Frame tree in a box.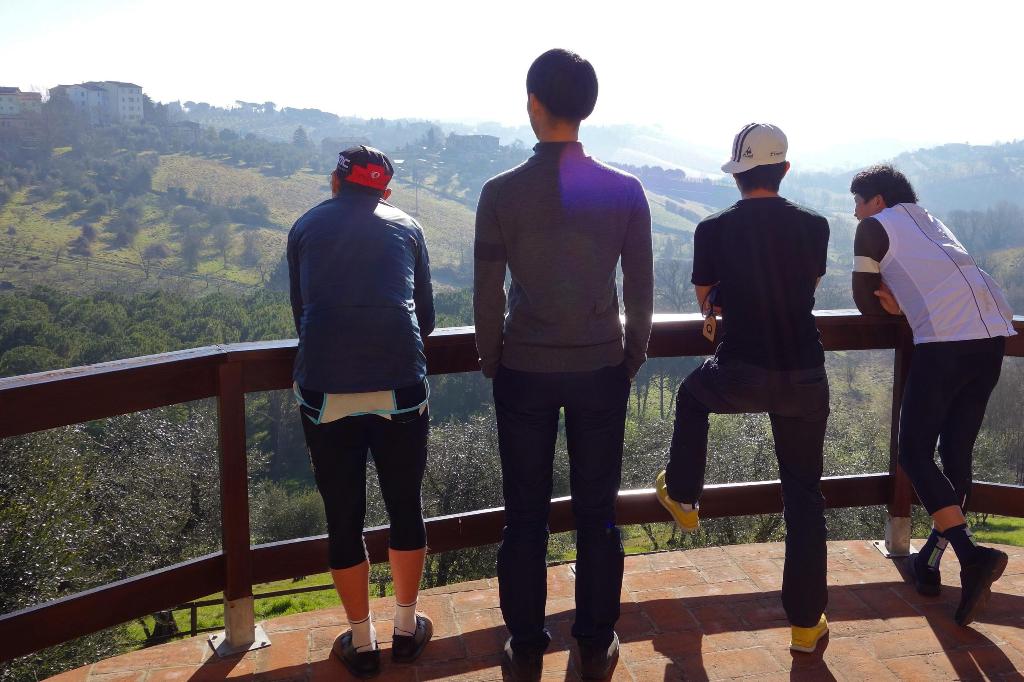
{"left": 83, "top": 390, "right": 282, "bottom": 642}.
